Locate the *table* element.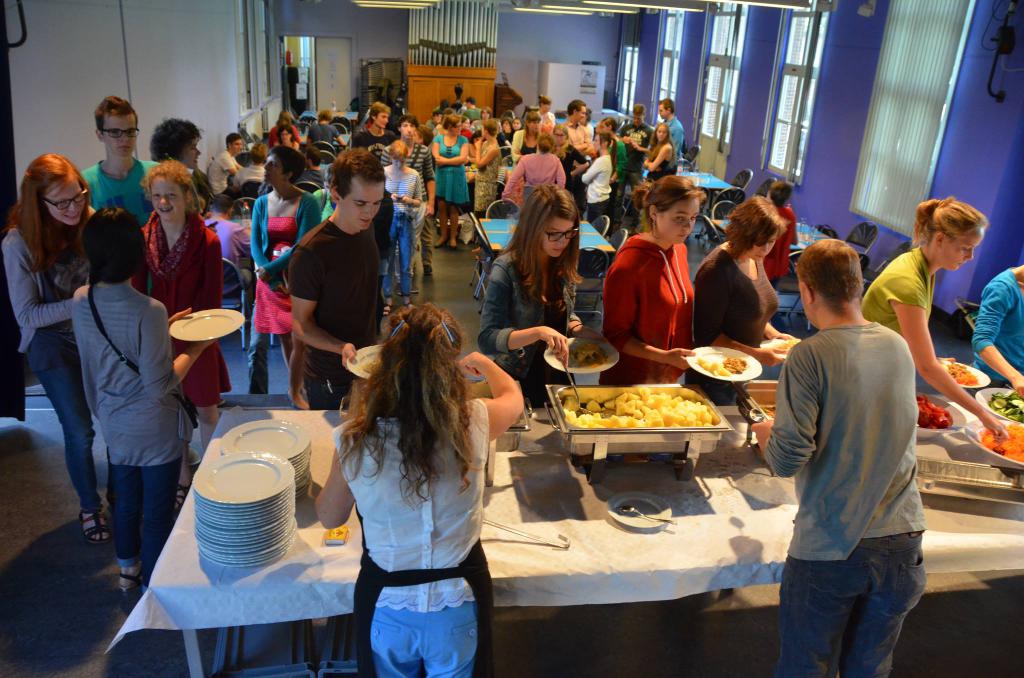
Element bbox: (left=657, top=171, right=728, bottom=198).
